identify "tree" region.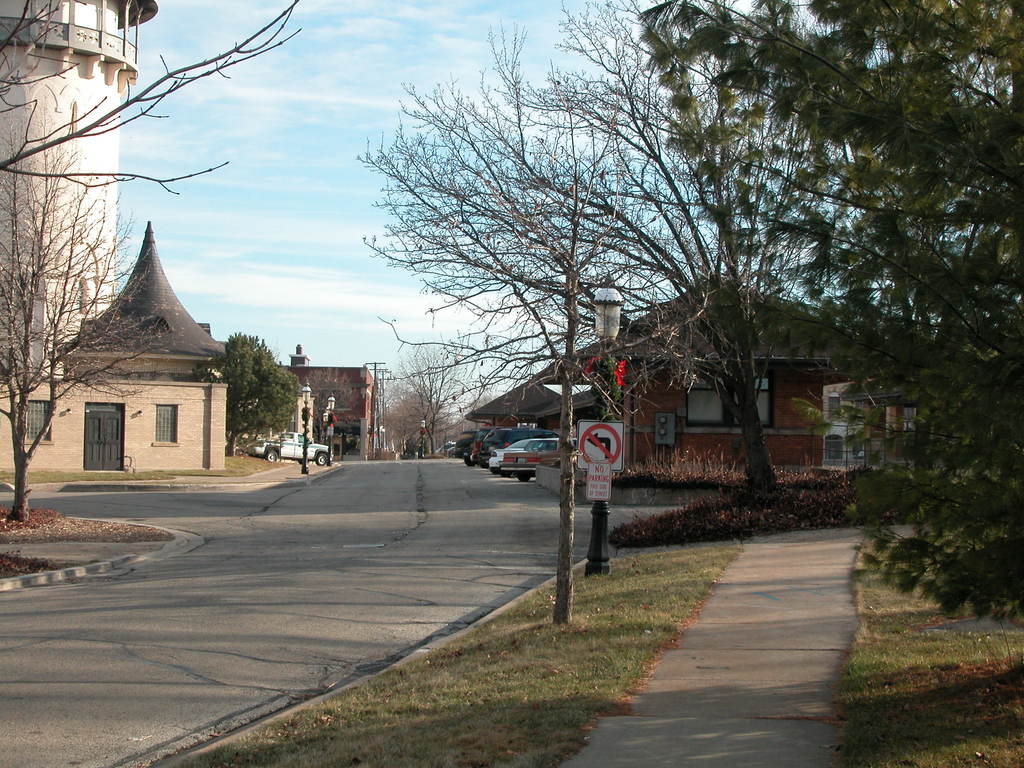
Region: 0 95 186 517.
